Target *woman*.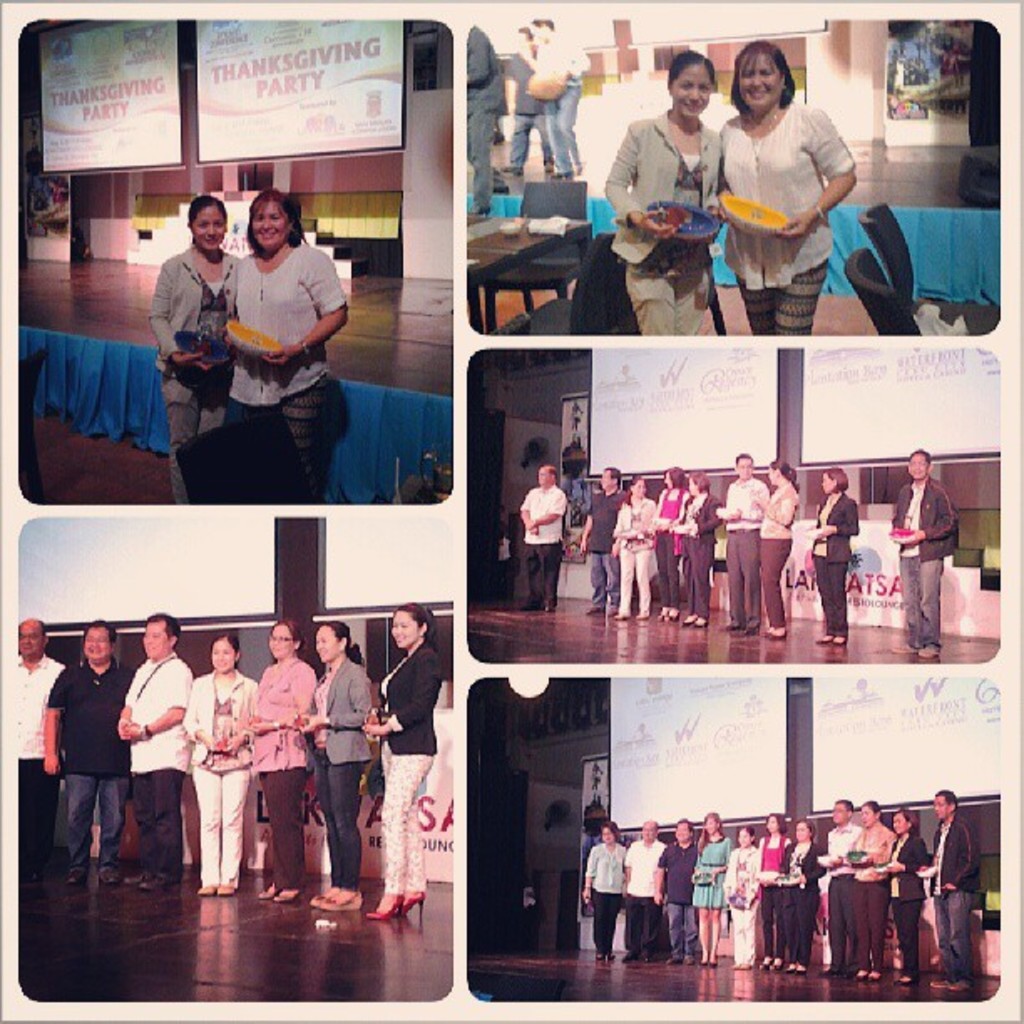
Target region: bbox=[723, 825, 756, 970].
